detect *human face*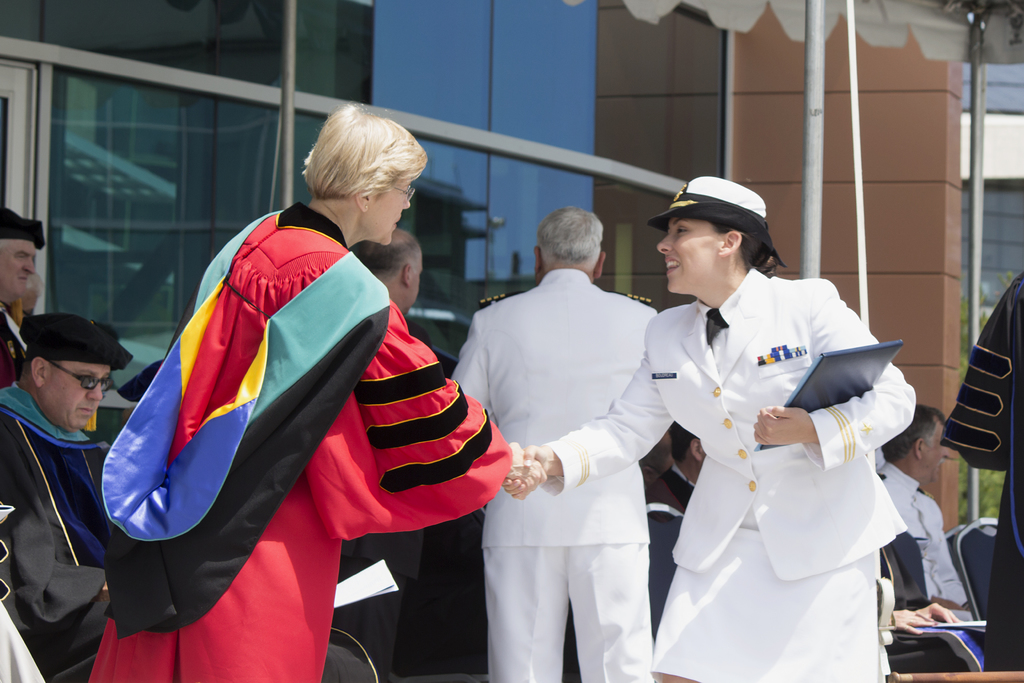
pyautogui.locateOnScreen(658, 220, 722, 297)
